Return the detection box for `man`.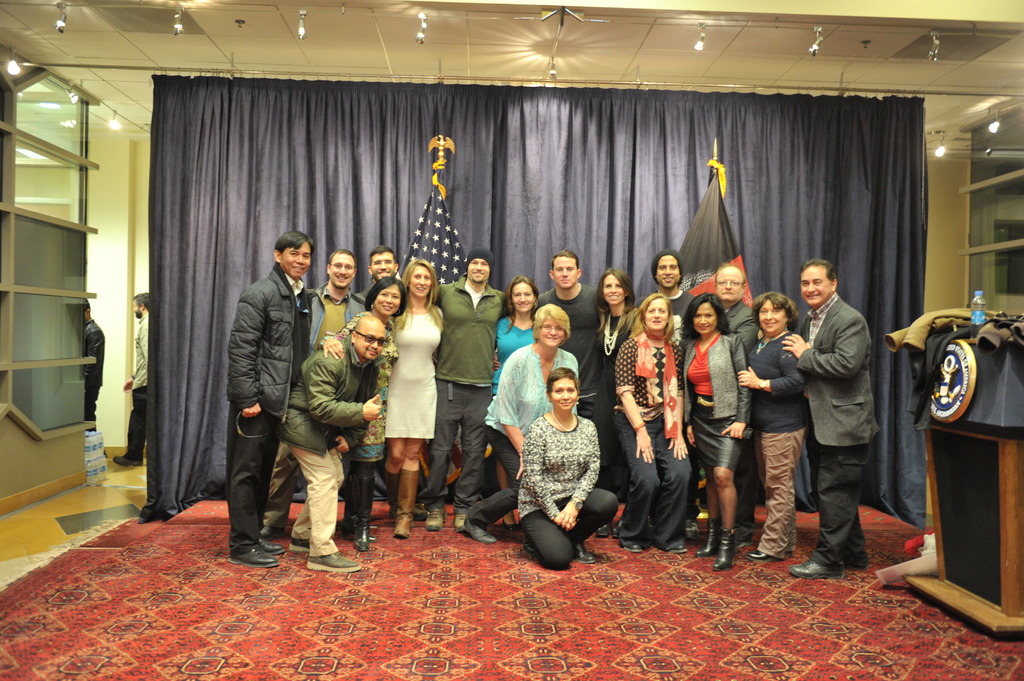
(341, 240, 399, 324).
